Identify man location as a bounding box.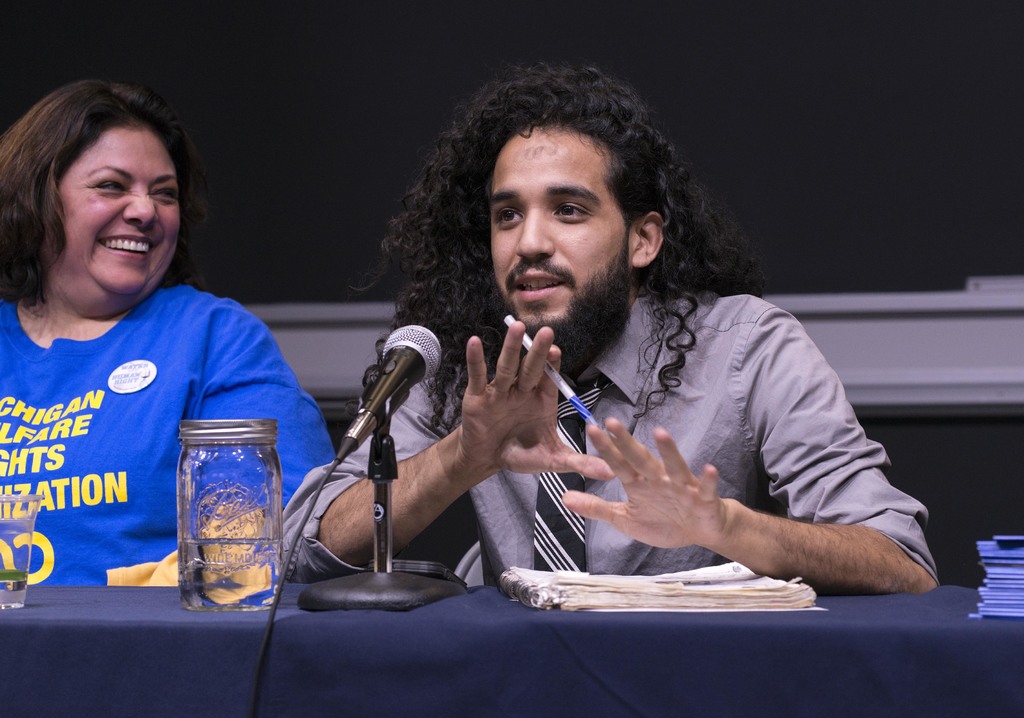
x1=365, y1=94, x2=929, y2=628.
